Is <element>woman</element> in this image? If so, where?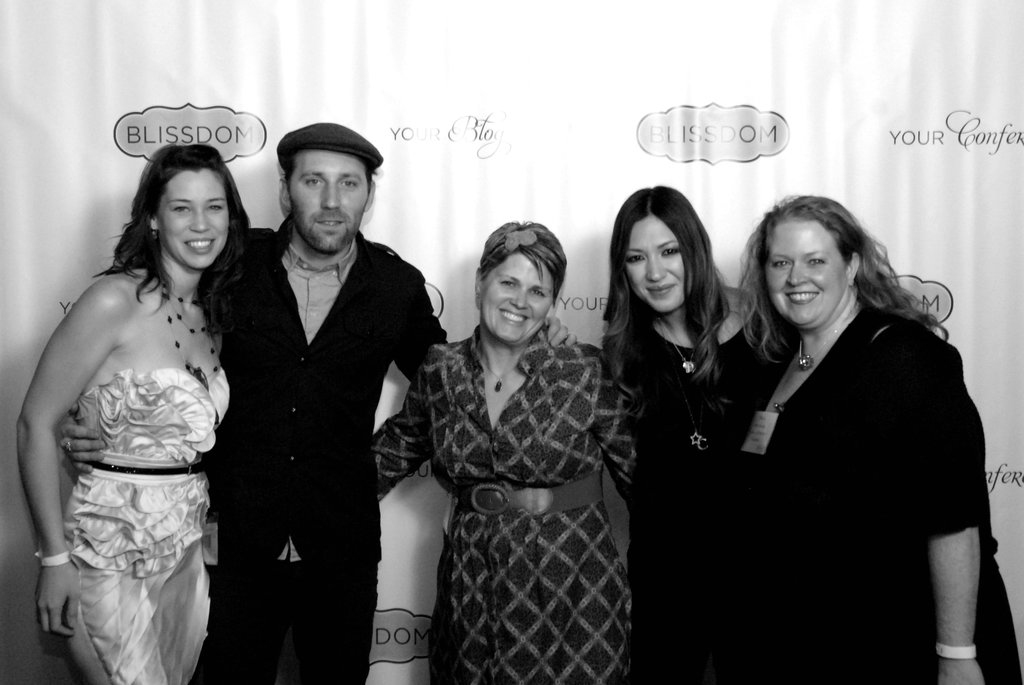
Yes, at <bbox>728, 191, 1023, 684</bbox>.
